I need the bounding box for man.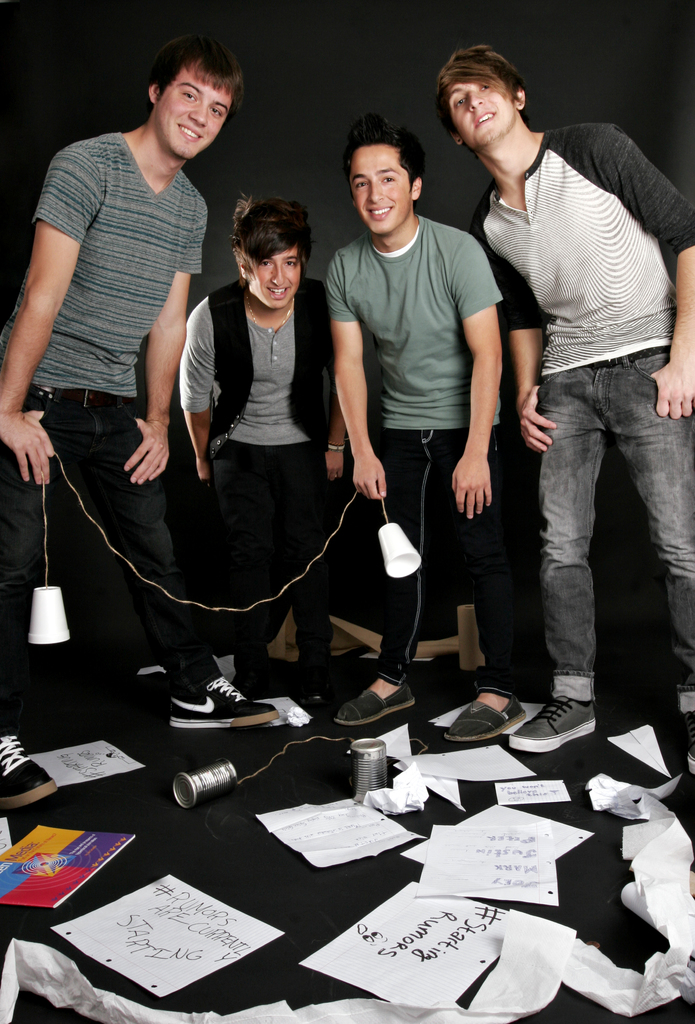
Here it is: box(435, 43, 694, 776).
